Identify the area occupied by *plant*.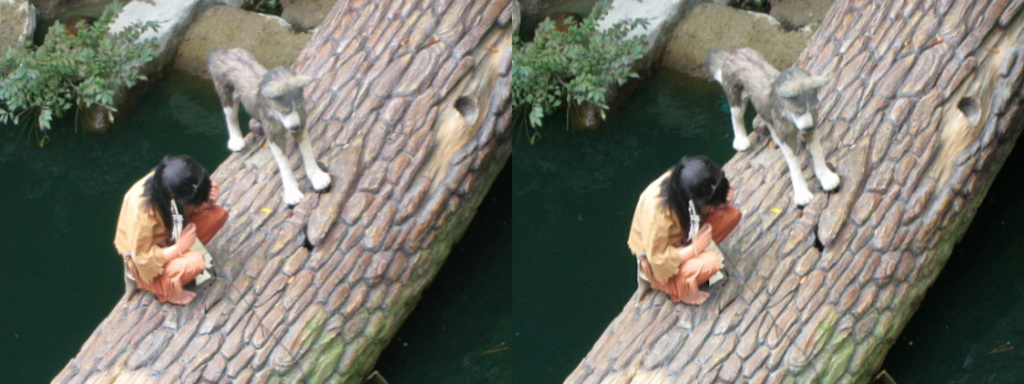
Area: select_region(509, 0, 666, 138).
